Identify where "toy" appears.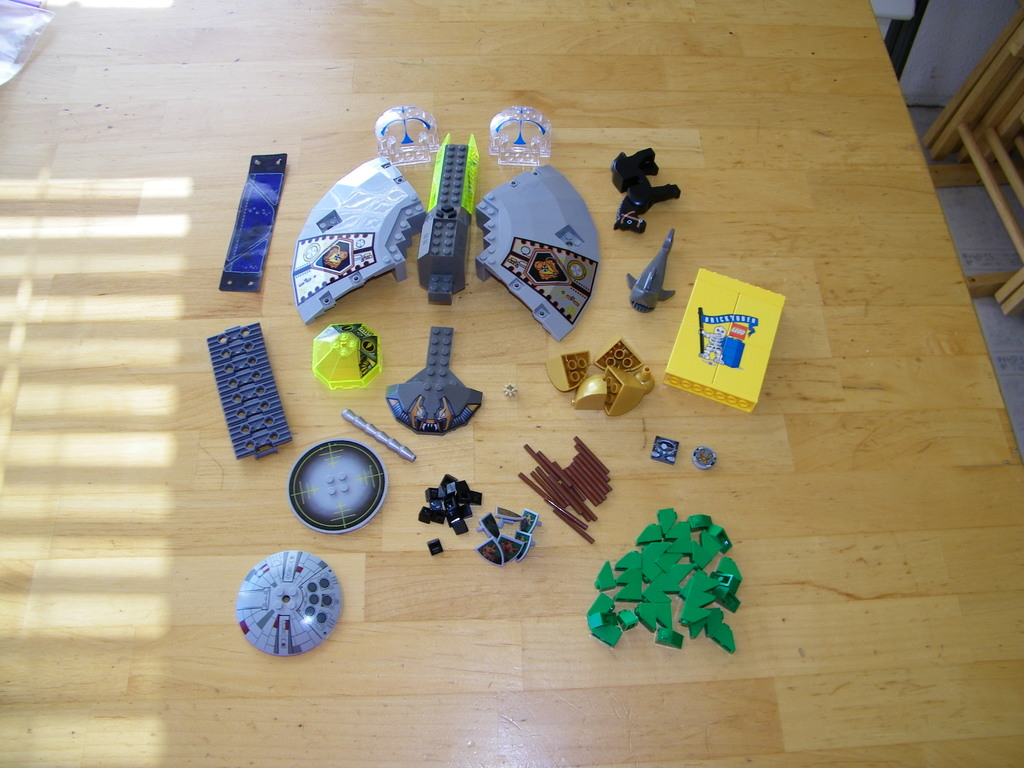
Appears at {"x1": 714, "y1": 553, "x2": 746, "y2": 609}.
